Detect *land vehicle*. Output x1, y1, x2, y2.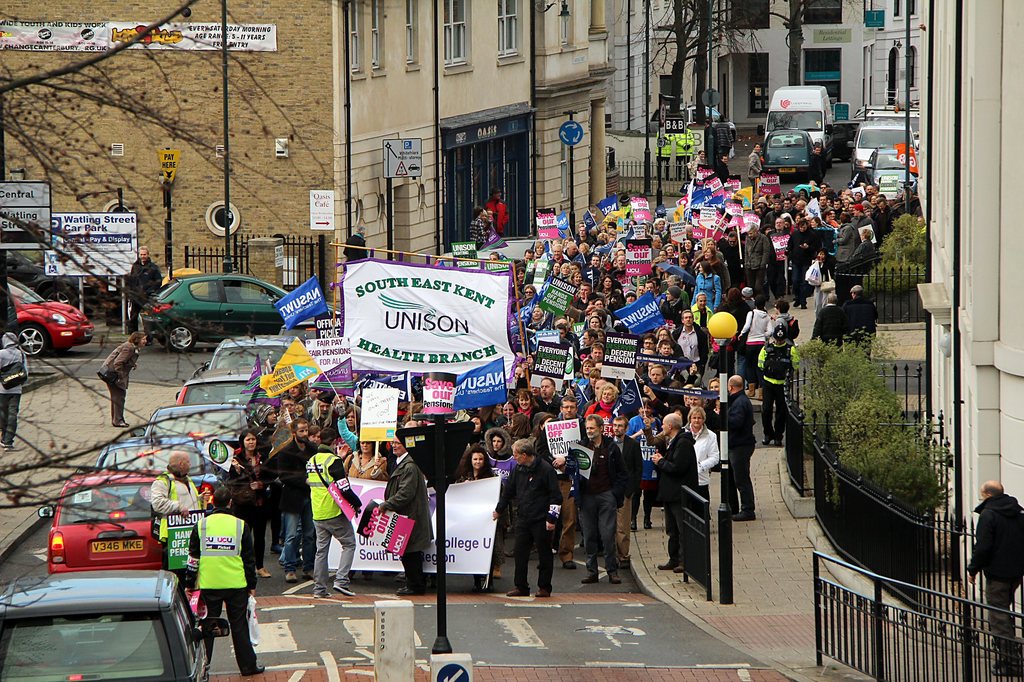
6, 280, 92, 356.
